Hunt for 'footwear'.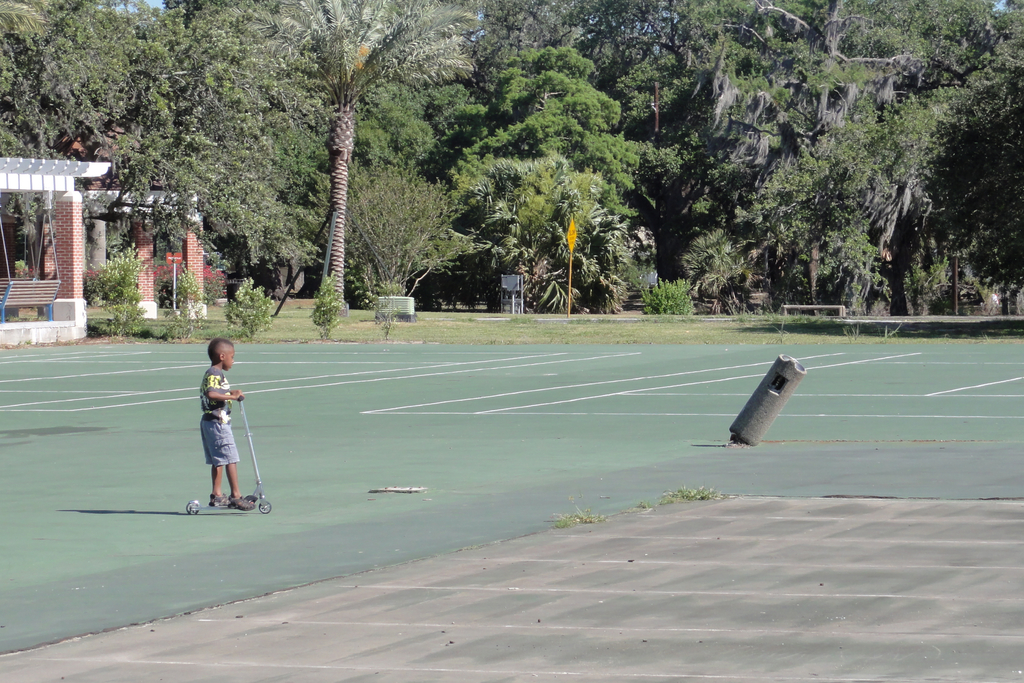
Hunted down at (x1=211, y1=493, x2=229, y2=505).
